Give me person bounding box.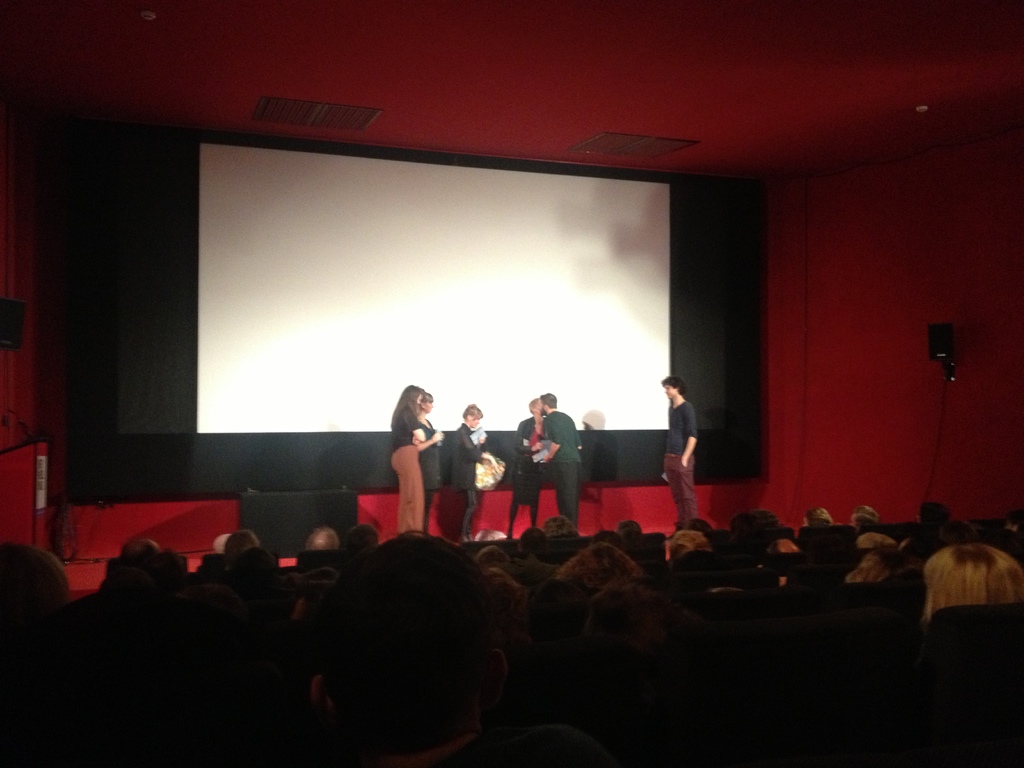
660,378,703,518.
